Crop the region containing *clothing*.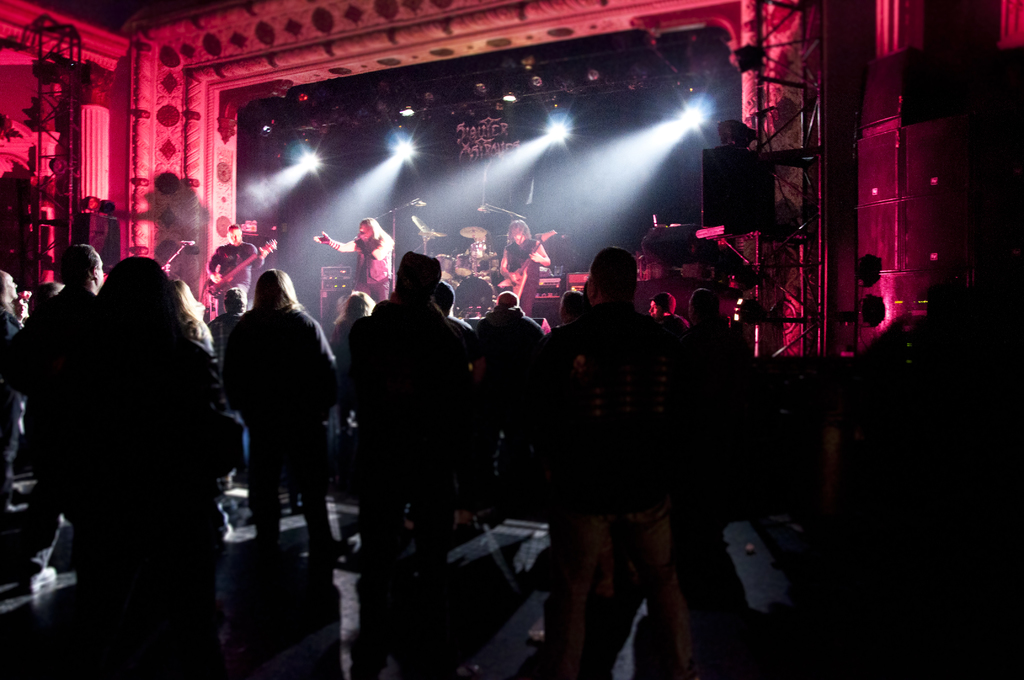
Crop region: <bbox>509, 302, 716, 676</bbox>.
